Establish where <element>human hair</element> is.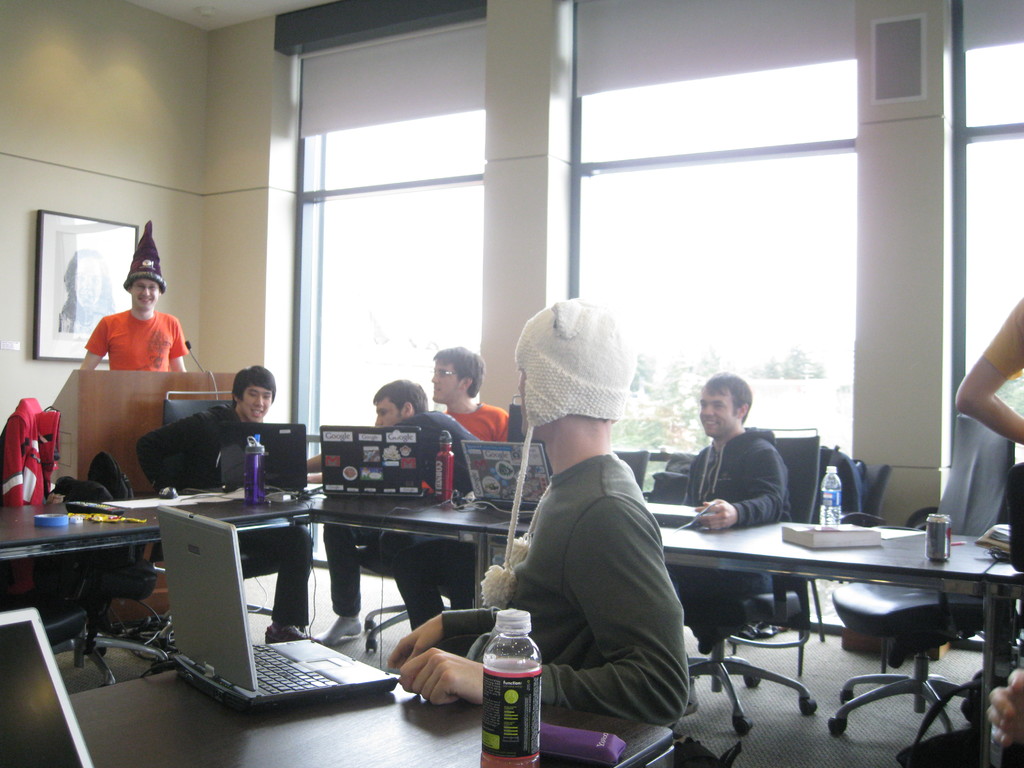
Established at 433,344,486,398.
